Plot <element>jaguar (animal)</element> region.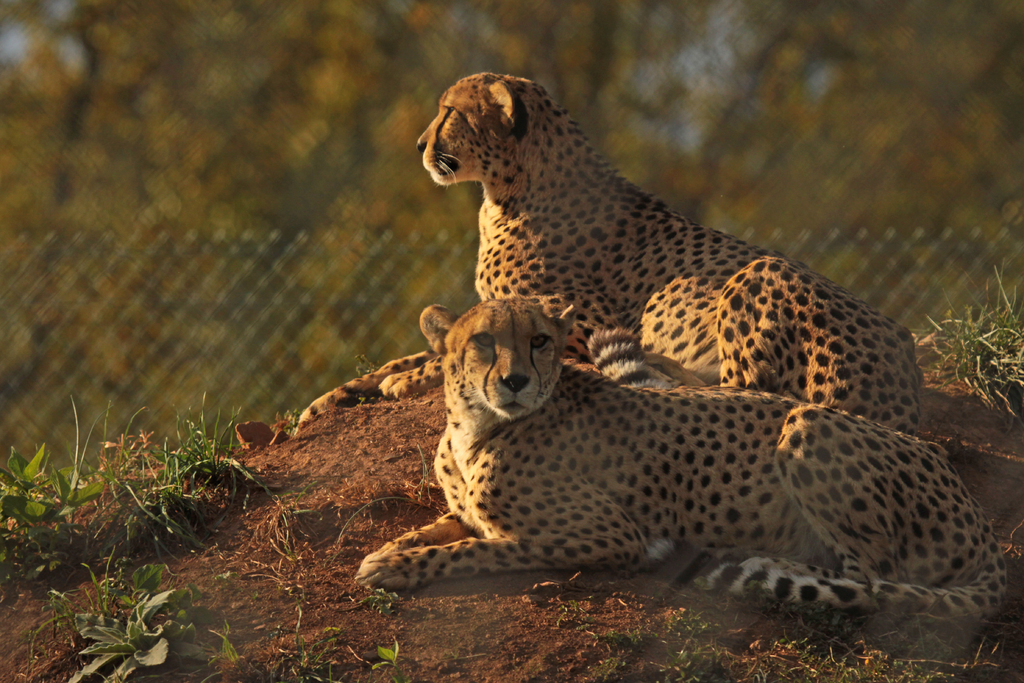
Plotted at crop(353, 296, 1010, 632).
